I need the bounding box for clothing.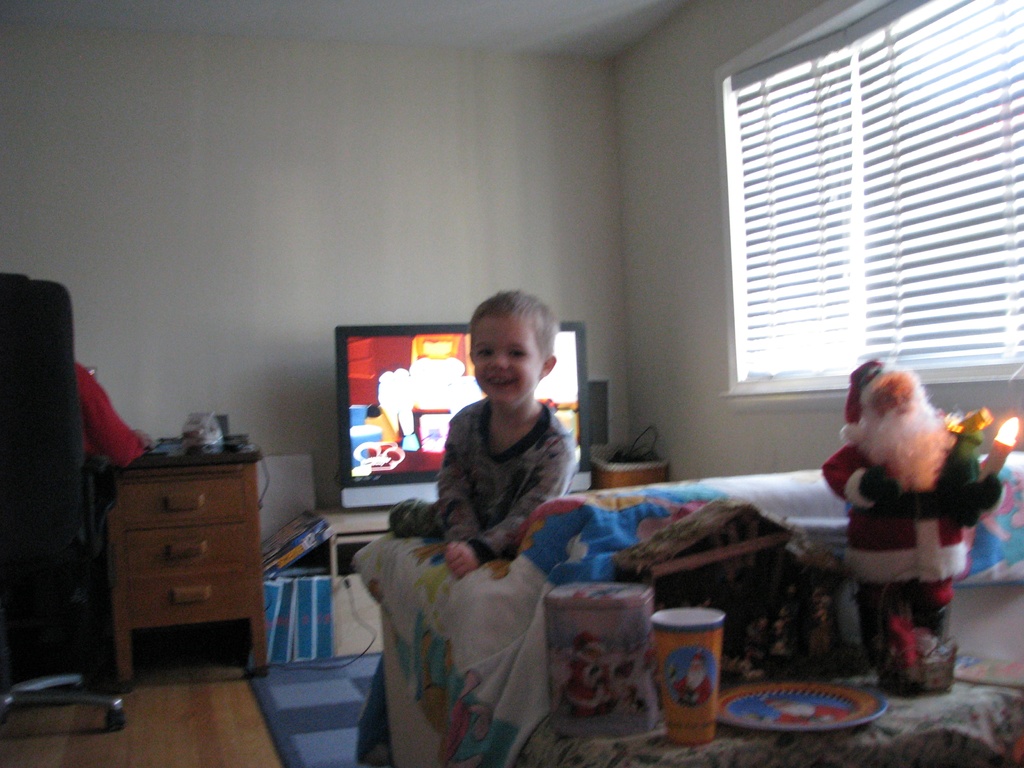
Here it is: bbox=(820, 446, 967, 582).
